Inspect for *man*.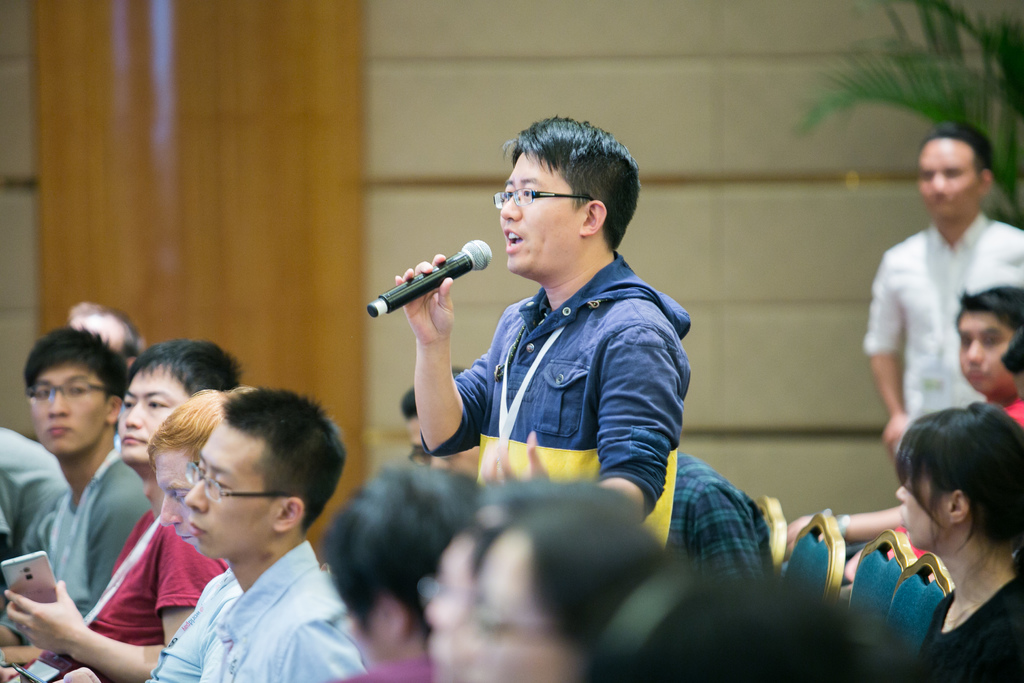
Inspection: 0,319,147,666.
